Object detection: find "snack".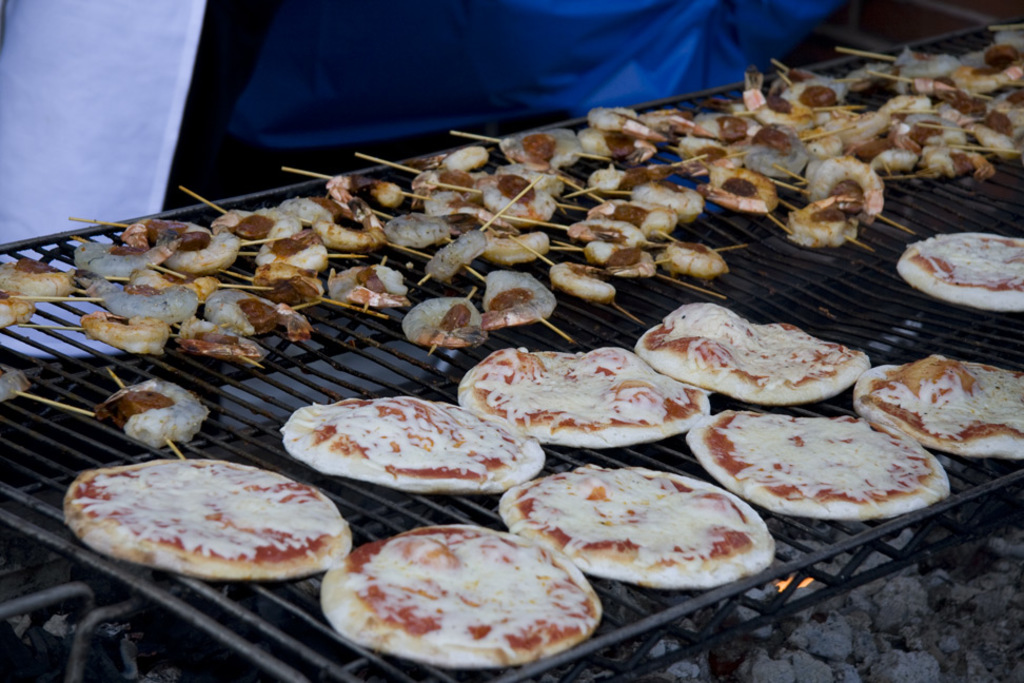
894, 229, 1023, 321.
